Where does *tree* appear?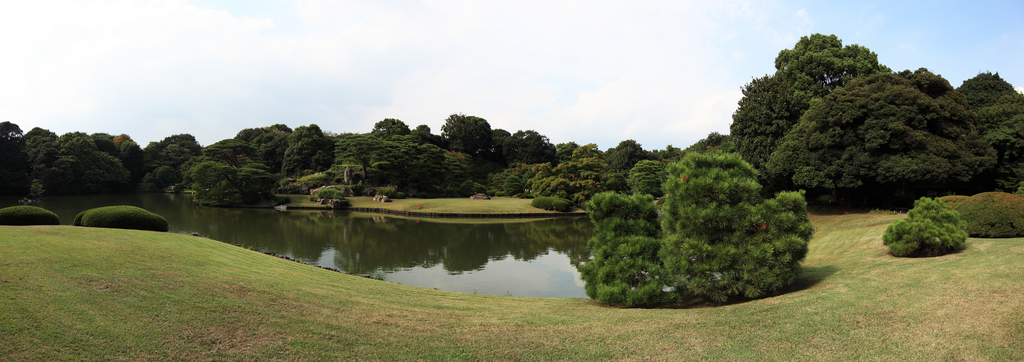
Appears at crop(361, 131, 438, 194).
